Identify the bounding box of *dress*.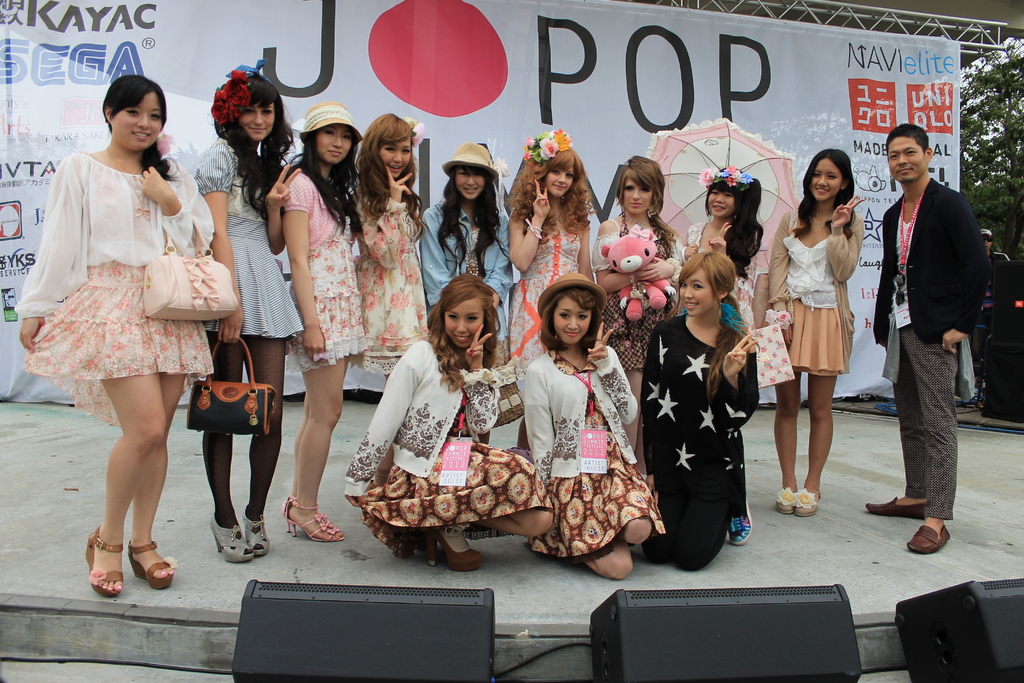
locate(507, 217, 587, 377).
